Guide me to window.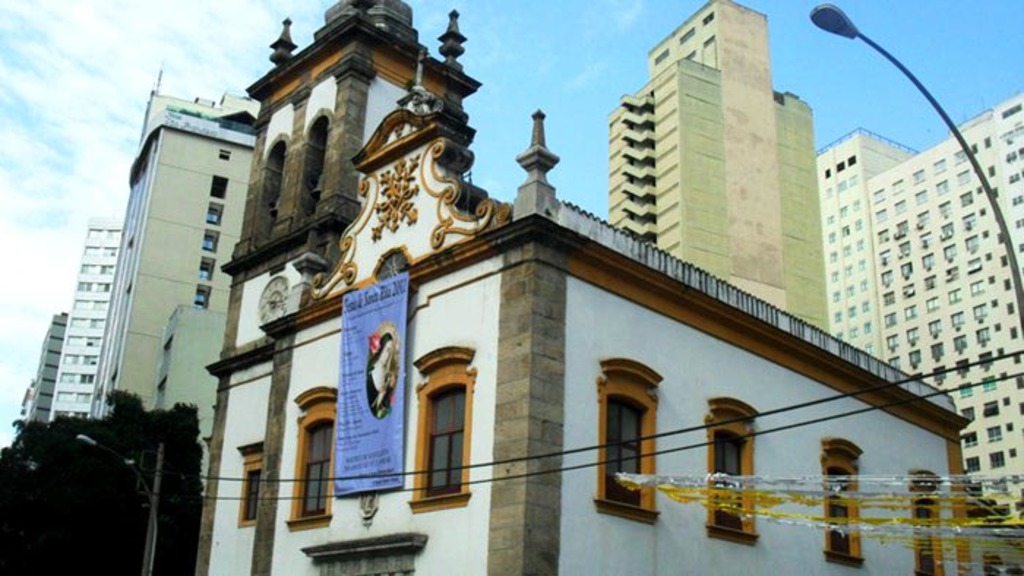
Guidance: box(196, 259, 215, 278).
